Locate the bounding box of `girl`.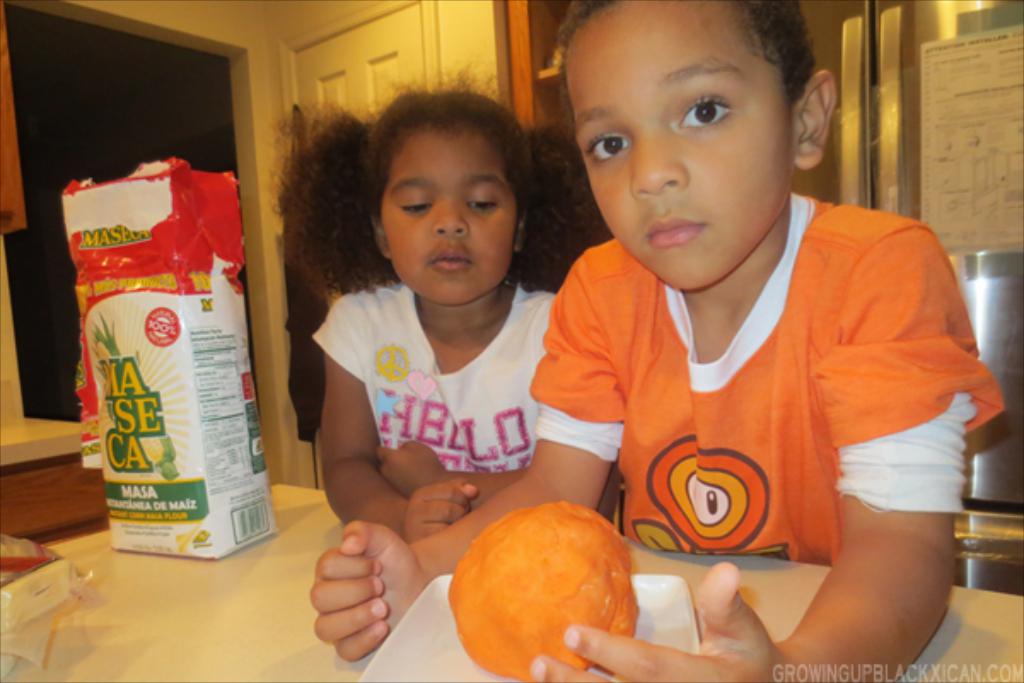
Bounding box: <bbox>280, 73, 556, 545</bbox>.
